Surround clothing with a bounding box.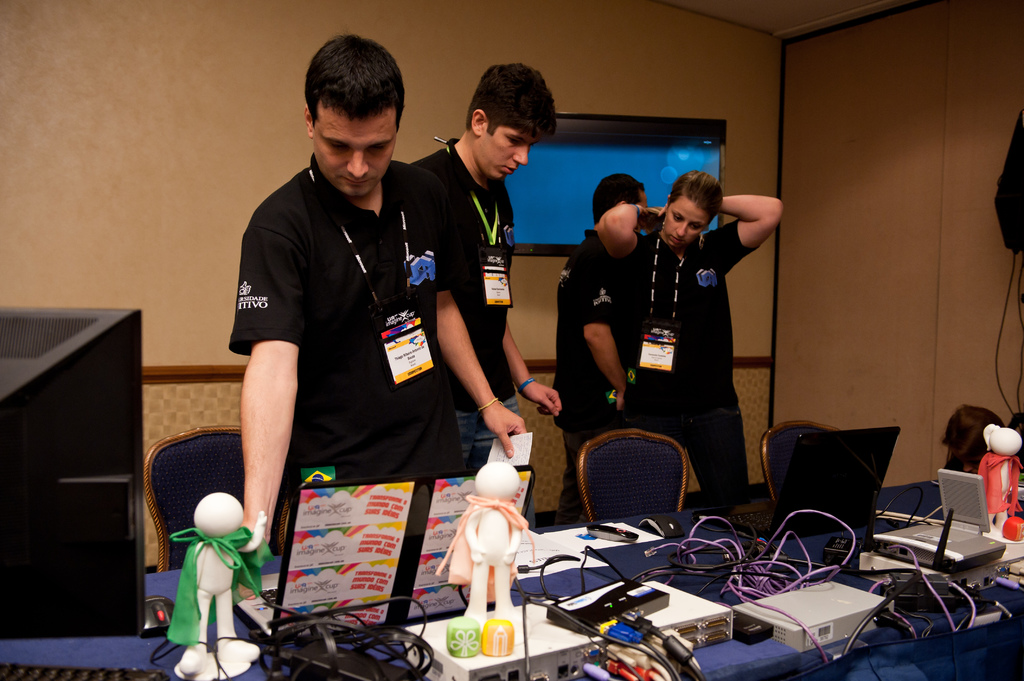
<box>626,402,756,507</box>.
